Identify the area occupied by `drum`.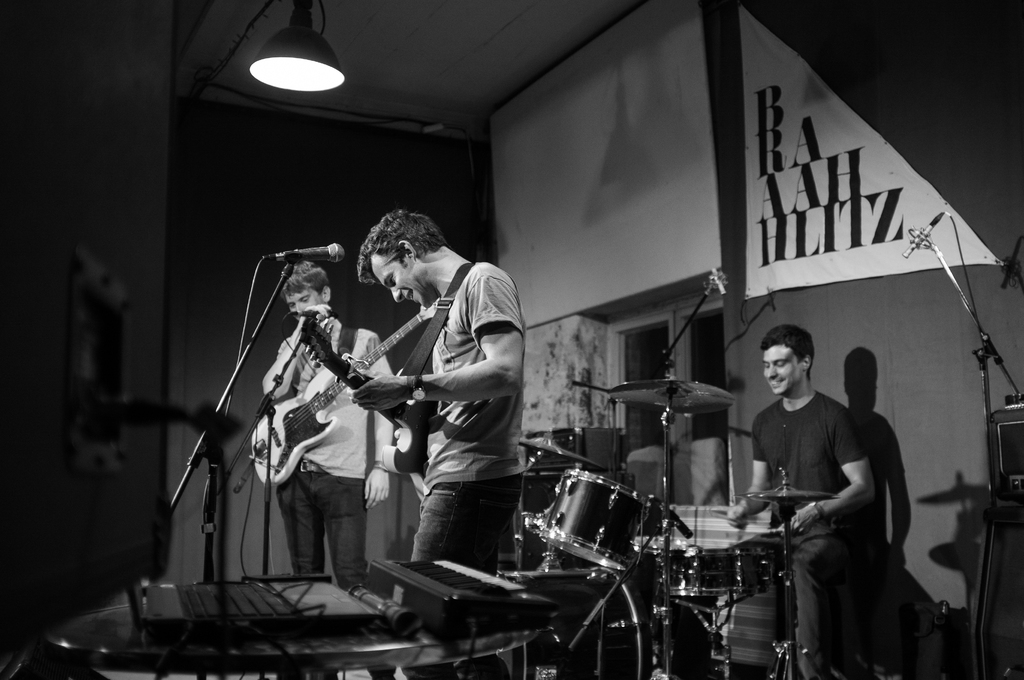
Area: [left=532, top=469, right=652, bottom=567].
